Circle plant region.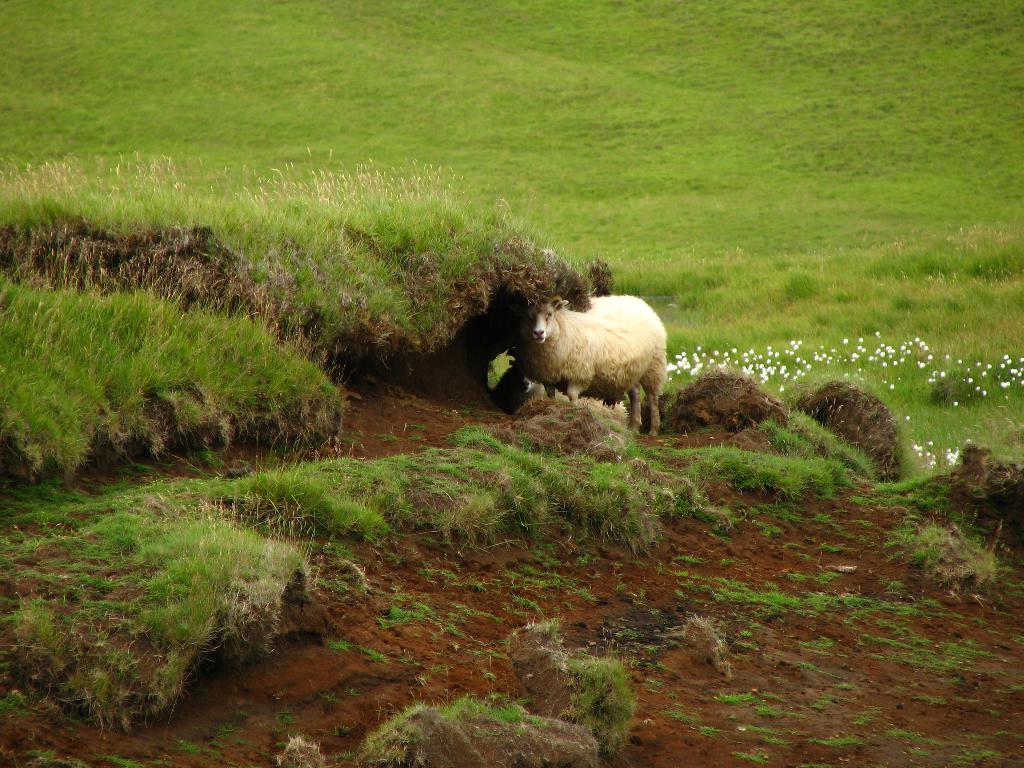
Region: {"left": 1006, "top": 582, "right": 1023, "bottom": 593}.
